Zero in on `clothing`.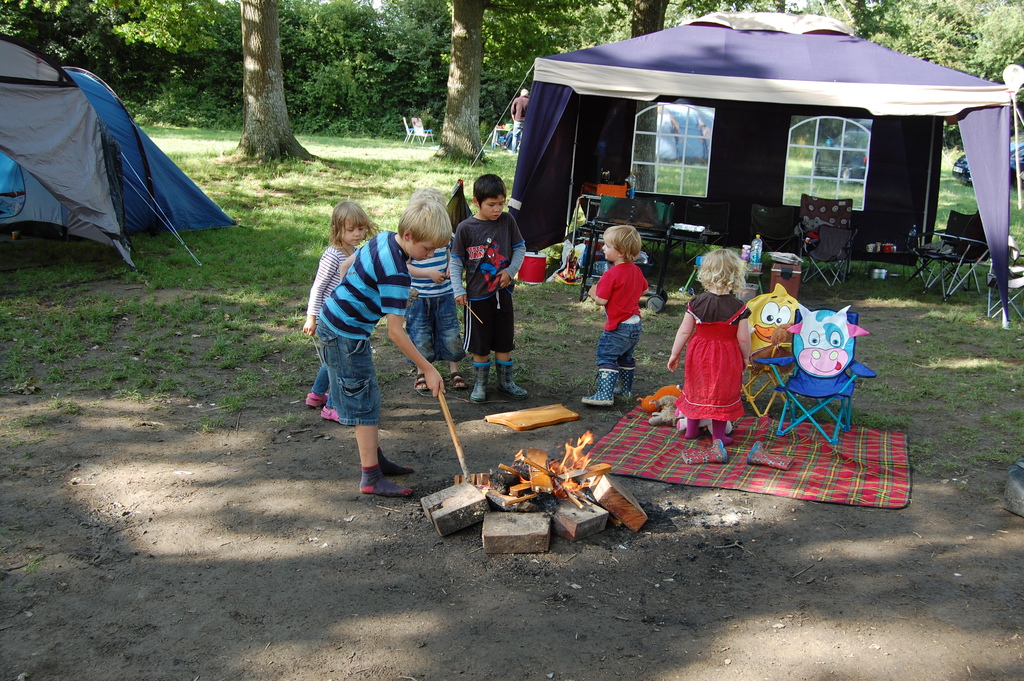
Zeroed in: l=310, t=236, r=360, b=400.
